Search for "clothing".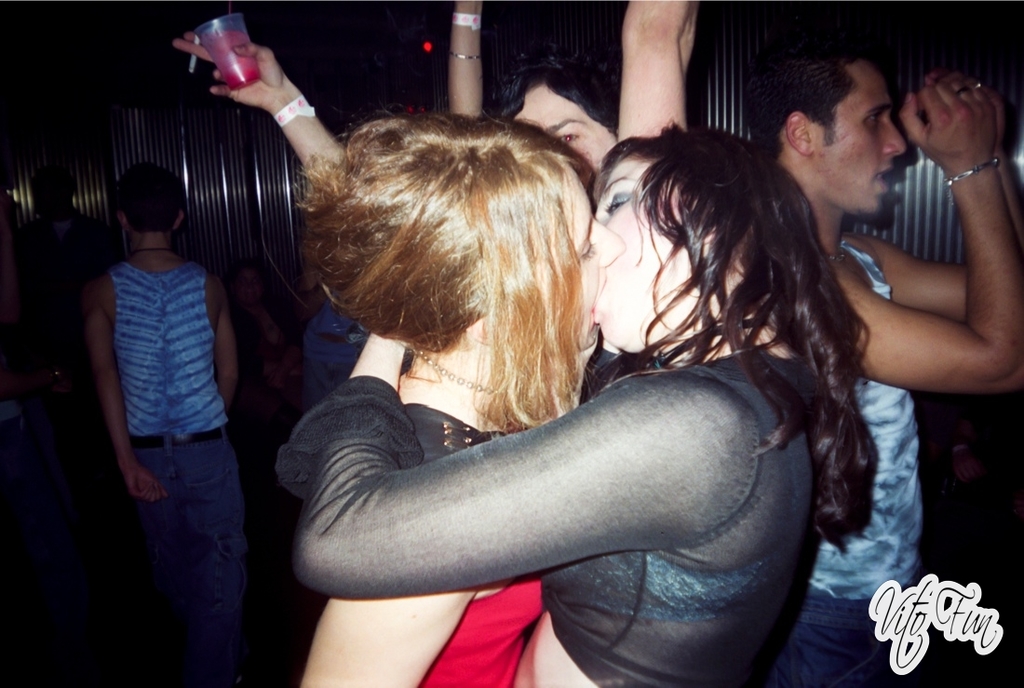
Found at Rect(393, 398, 545, 687).
